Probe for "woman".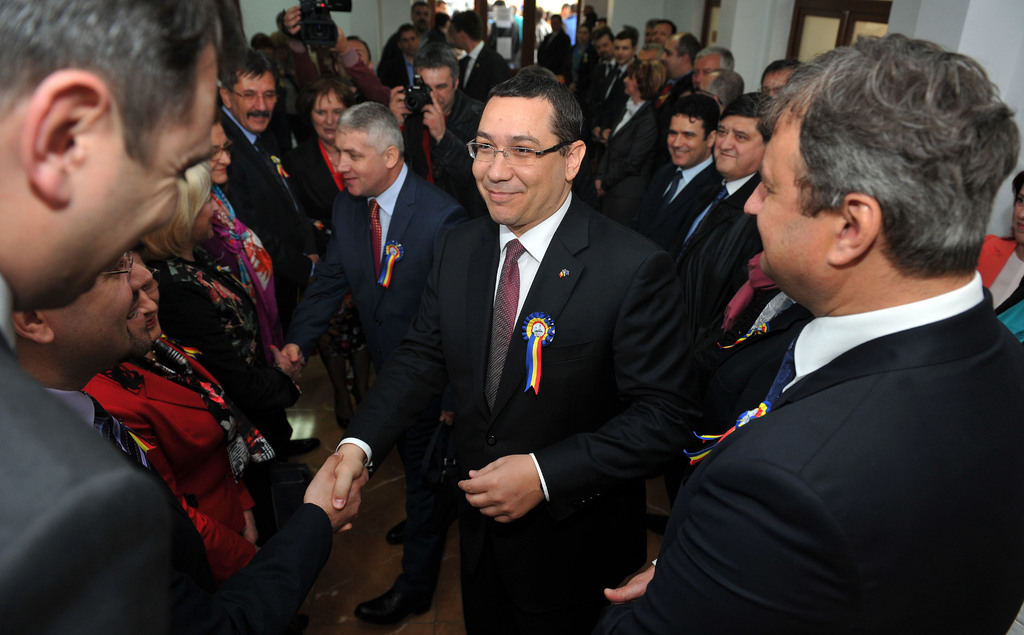
Probe result: 202 116 284 345.
